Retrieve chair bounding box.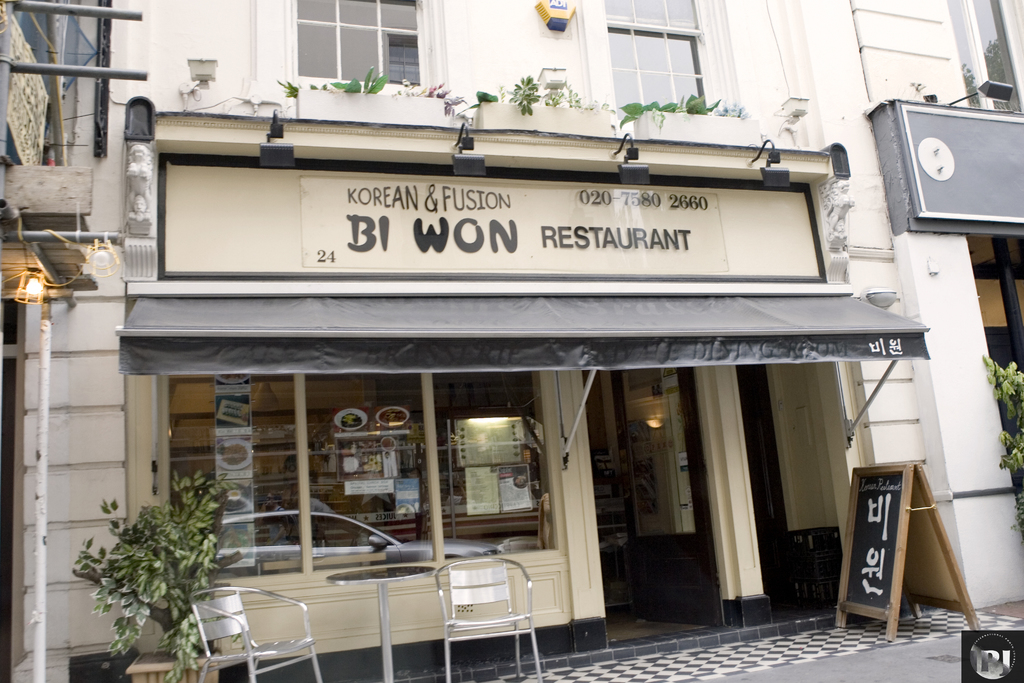
Bounding box: pyautogui.locateOnScreen(432, 550, 540, 660).
